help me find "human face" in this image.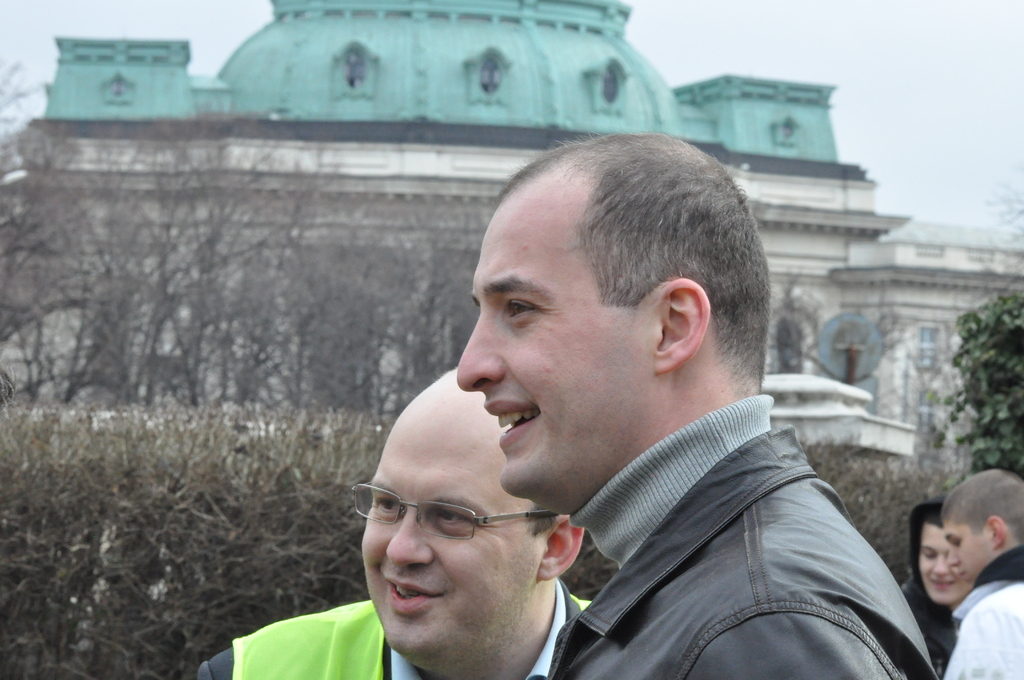
Found it: select_region(356, 403, 541, 661).
